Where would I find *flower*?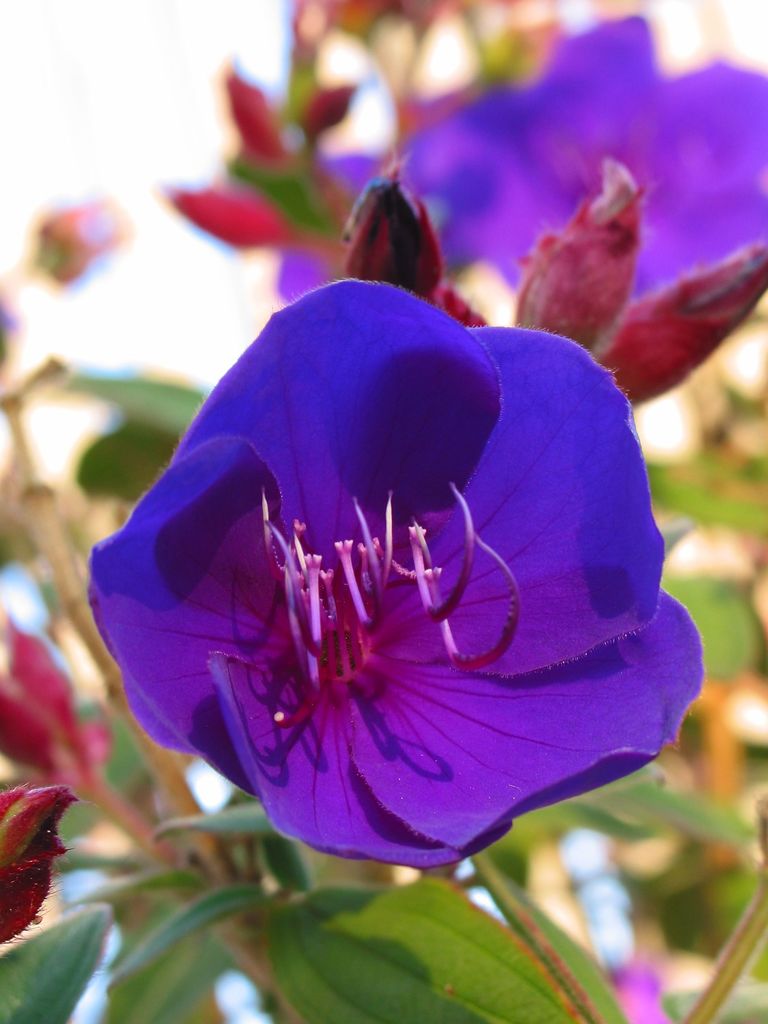
At bbox(0, 619, 96, 794).
